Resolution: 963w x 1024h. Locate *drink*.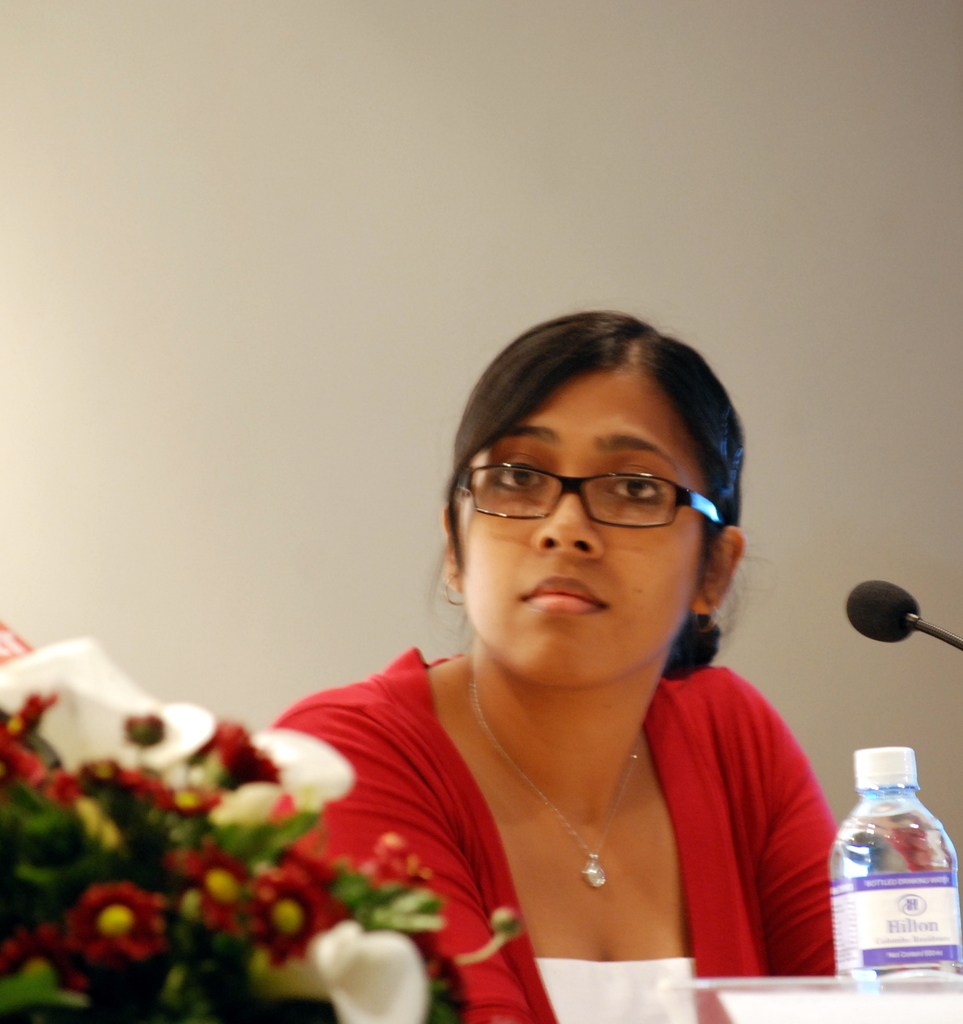
842 728 953 975.
